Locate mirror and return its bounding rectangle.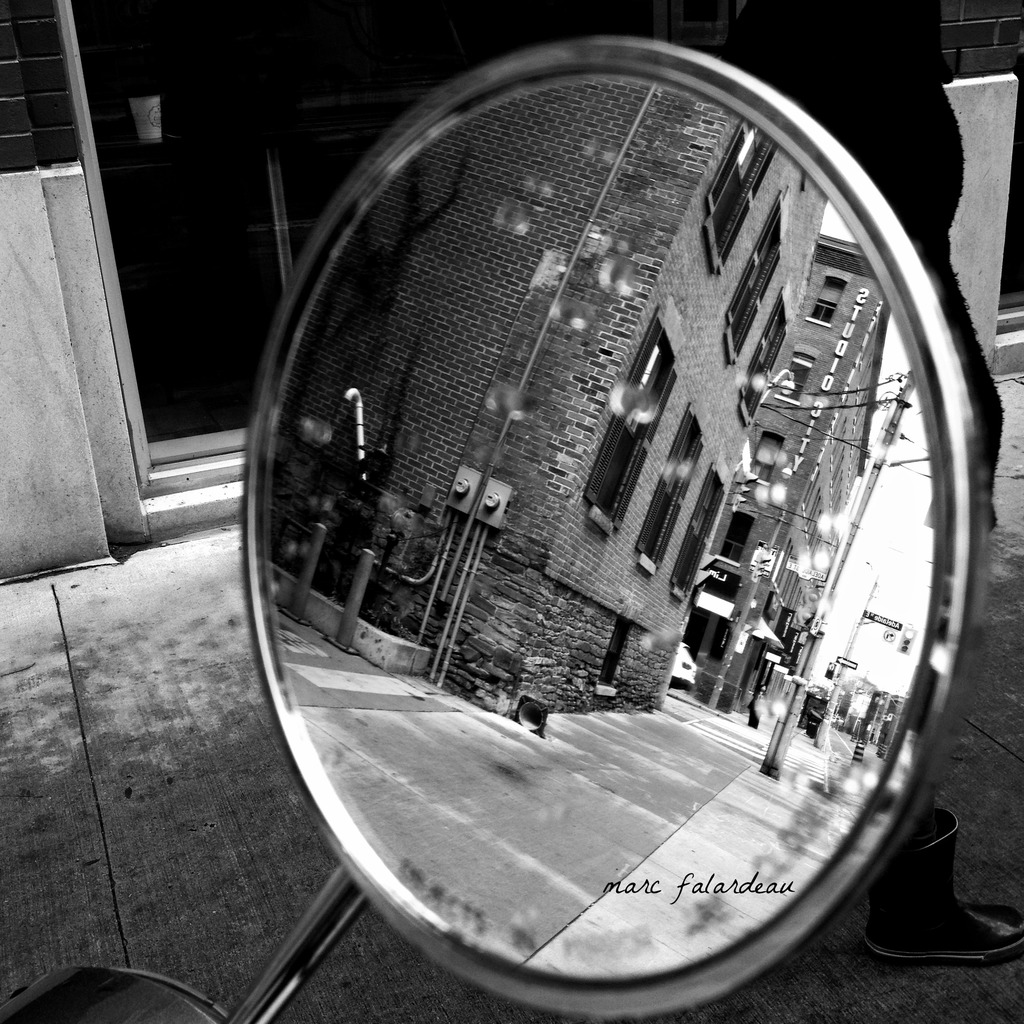
x1=272, y1=74, x2=938, y2=972.
